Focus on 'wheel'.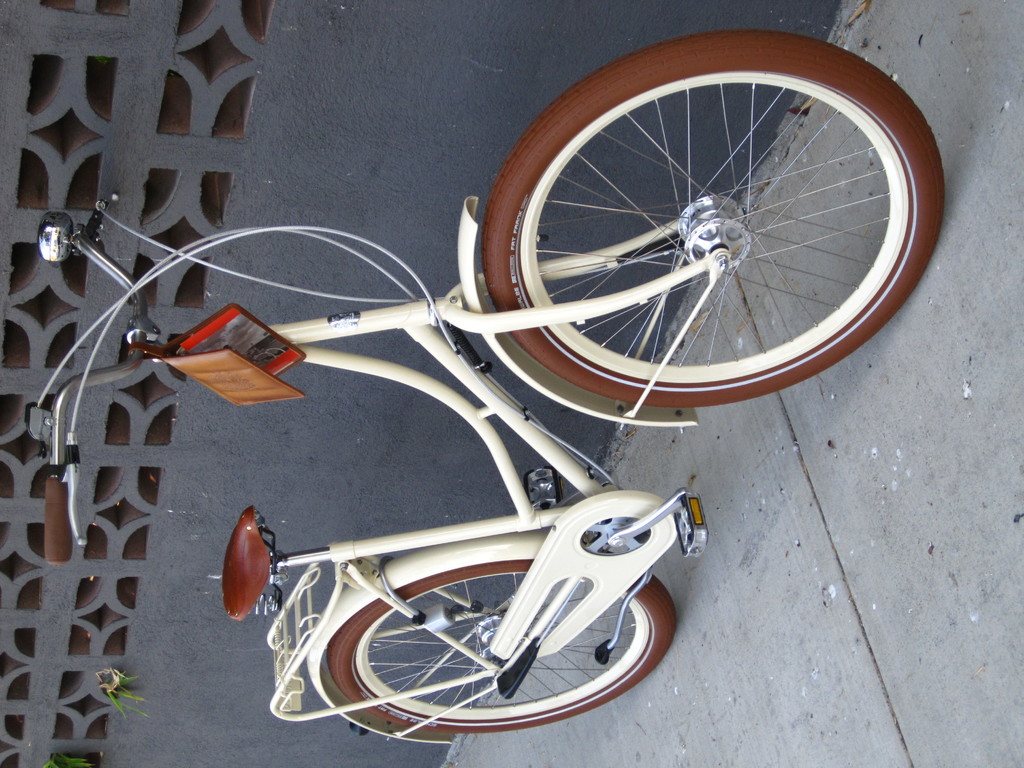
Focused at 477, 22, 950, 405.
